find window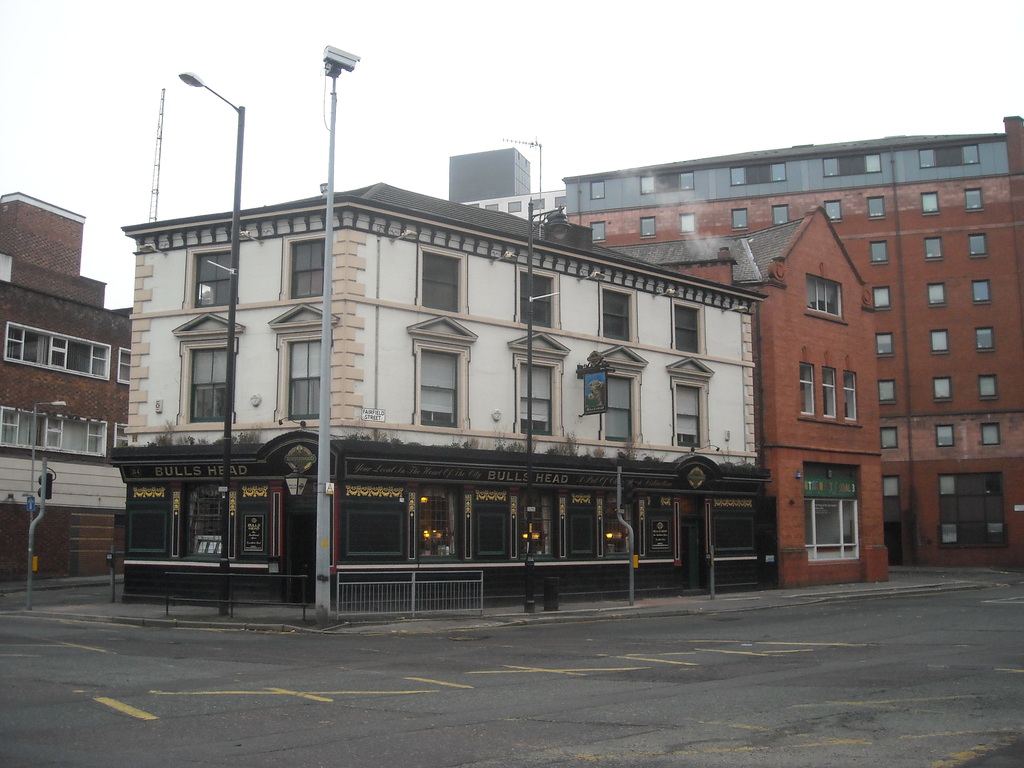
l=931, t=324, r=948, b=353
